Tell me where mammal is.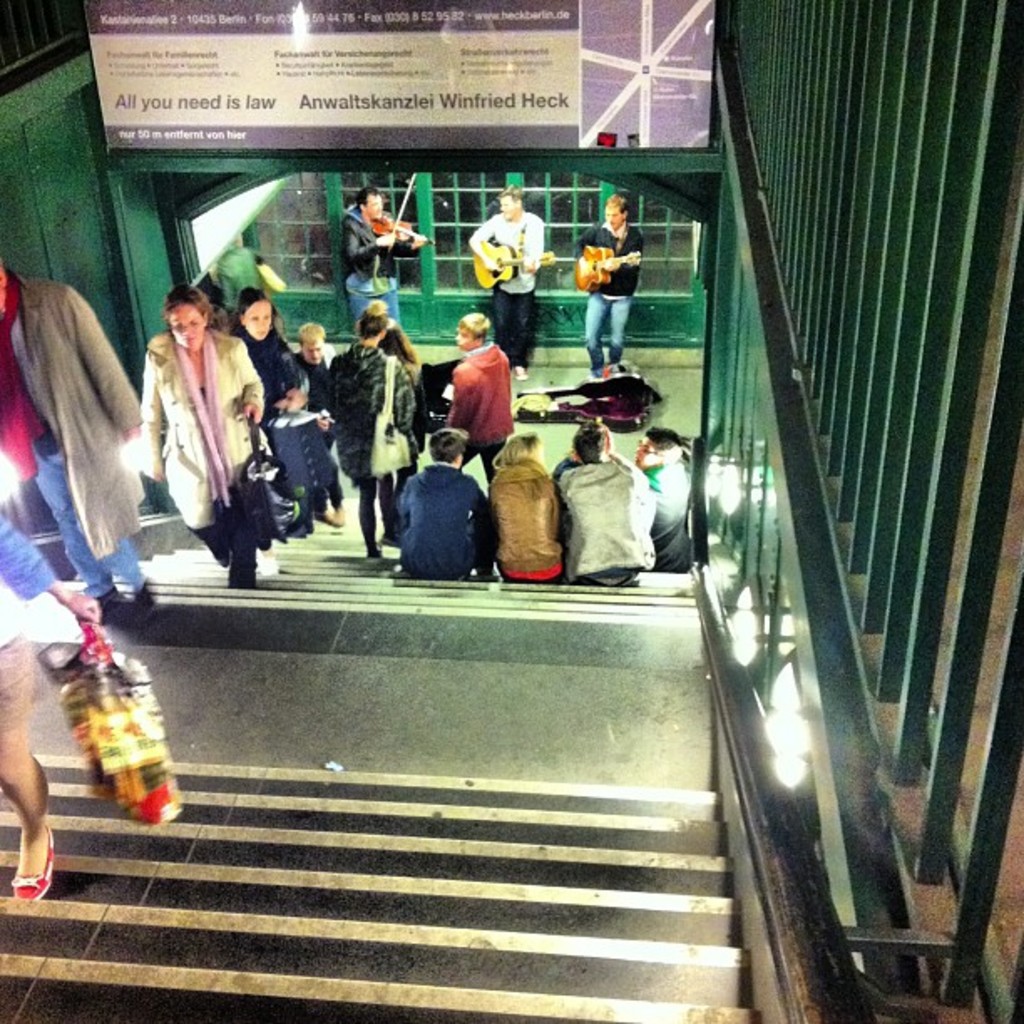
mammal is at rect(450, 313, 517, 480).
